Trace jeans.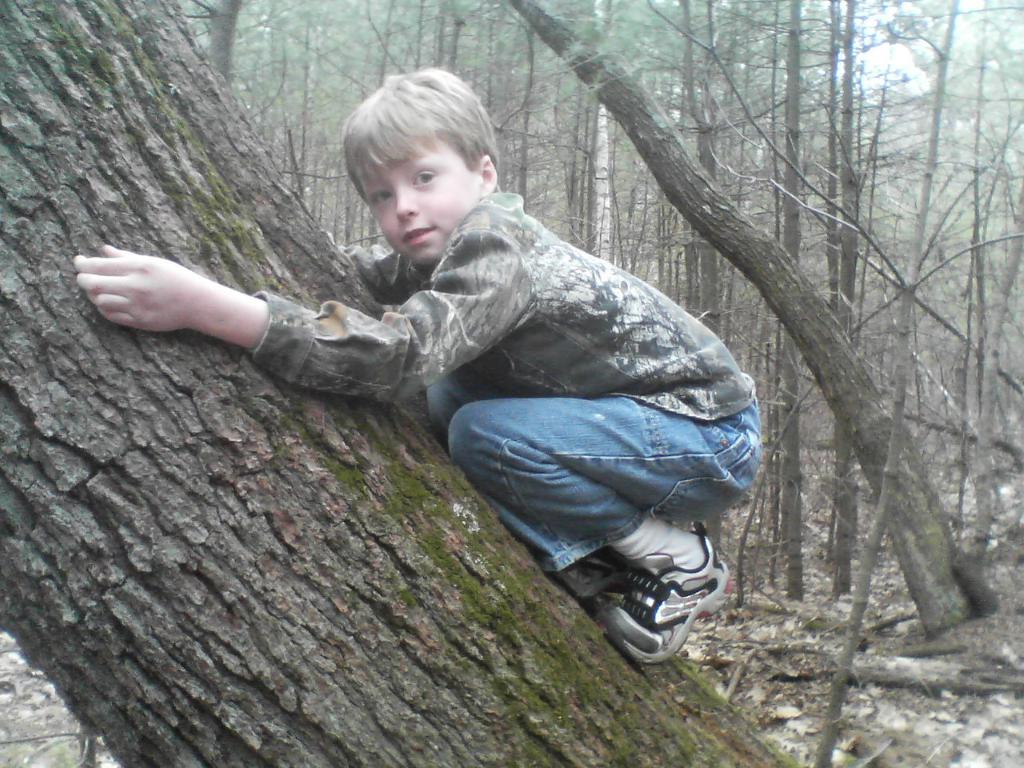
Traced to [410, 364, 766, 603].
